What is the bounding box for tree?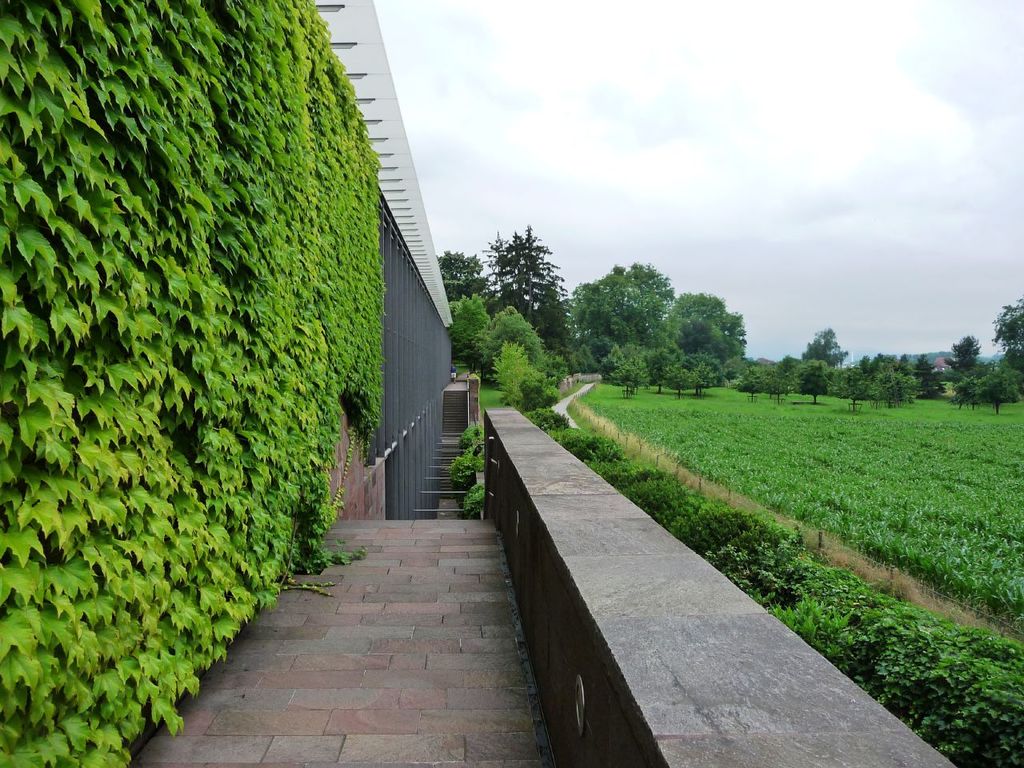
<bbox>799, 362, 837, 406</bbox>.
